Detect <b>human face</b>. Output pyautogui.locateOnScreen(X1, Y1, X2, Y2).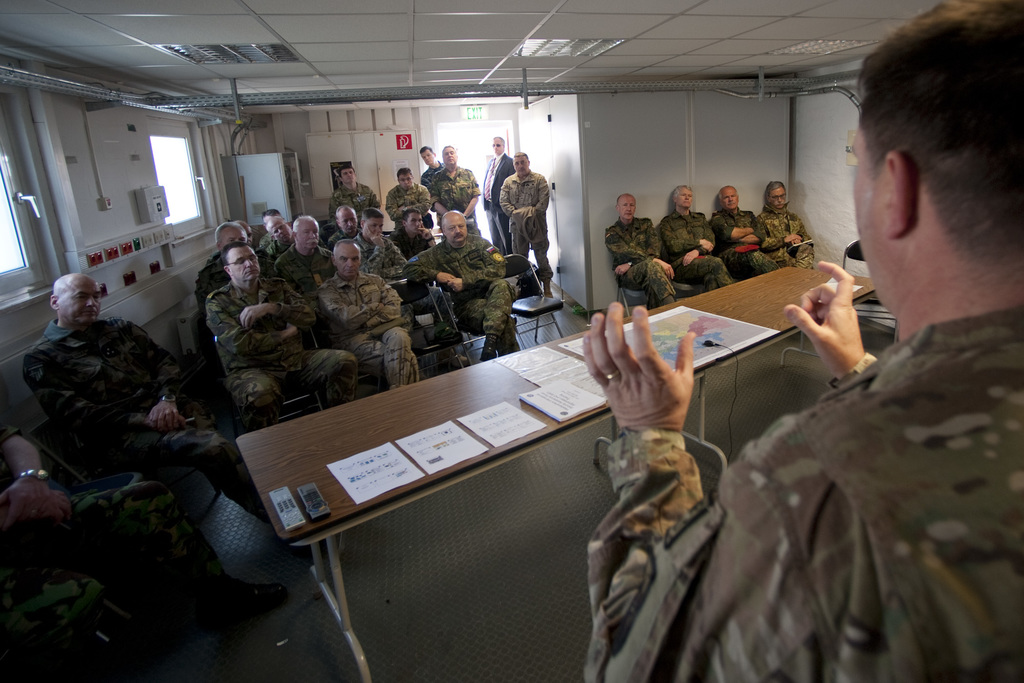
pyautogui.locateOnScreen(243, 225, 252, 245).
